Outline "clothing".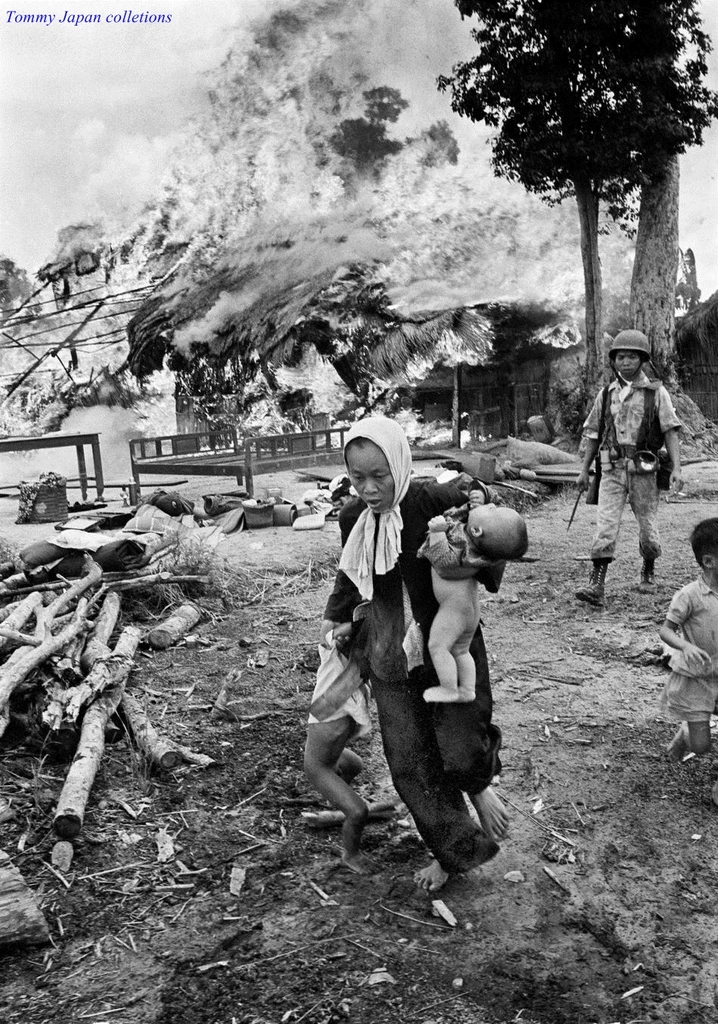
Outline: bbox=[574, 372, 667, 579].
